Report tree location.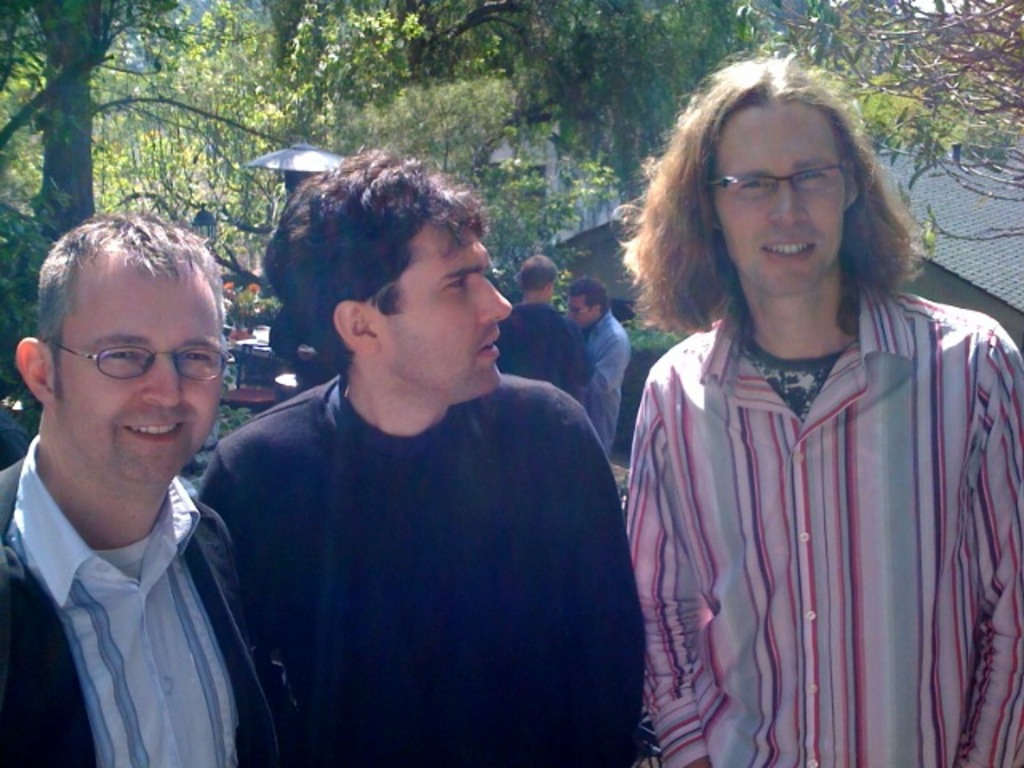
Report: box=[0, 0, 795, 250].
